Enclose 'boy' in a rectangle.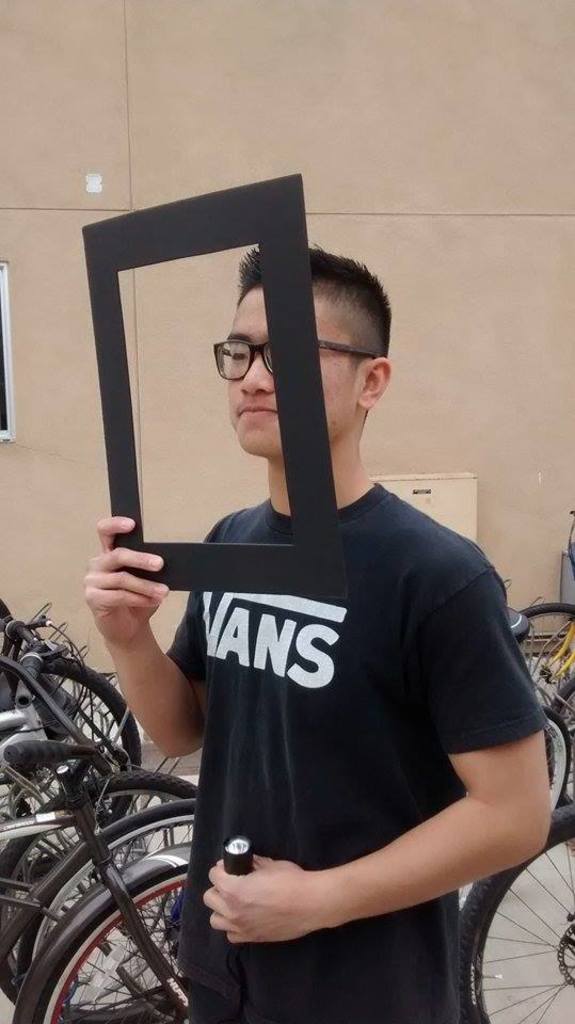
85 242 555 1023.
